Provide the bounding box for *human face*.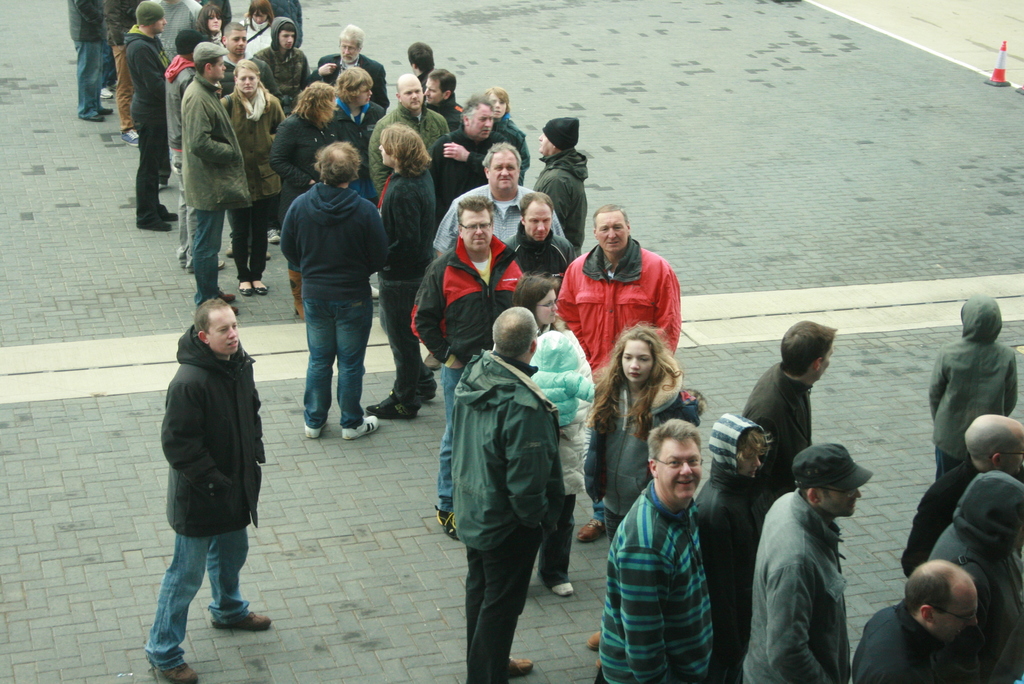
l=487, t=150, r=517, b=191.
